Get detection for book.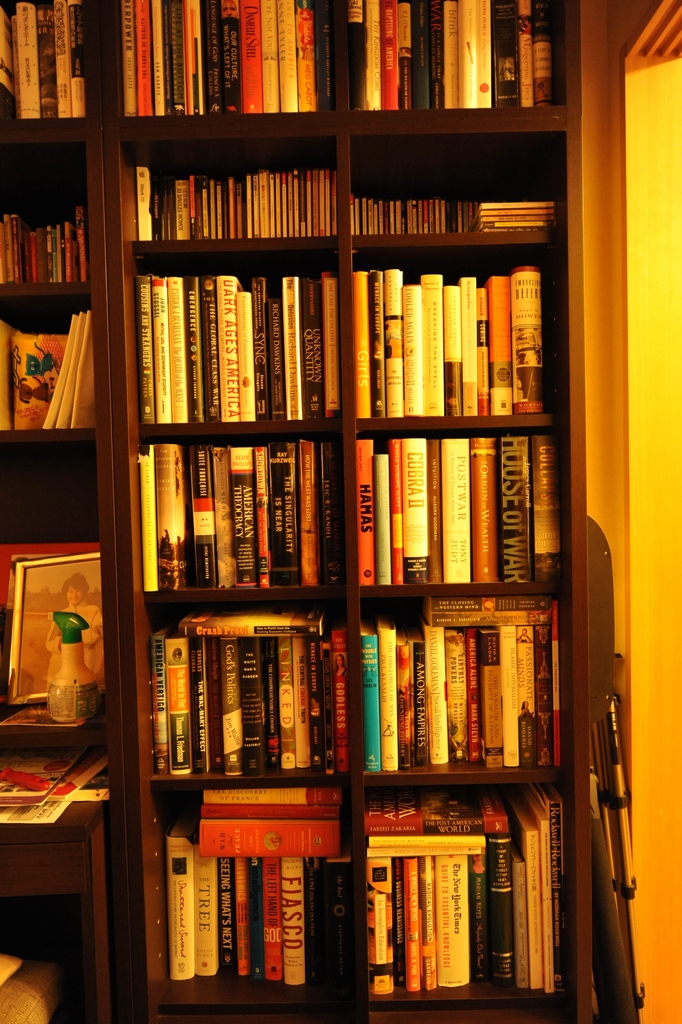
Detection: box(199, 788, 344, 805).
